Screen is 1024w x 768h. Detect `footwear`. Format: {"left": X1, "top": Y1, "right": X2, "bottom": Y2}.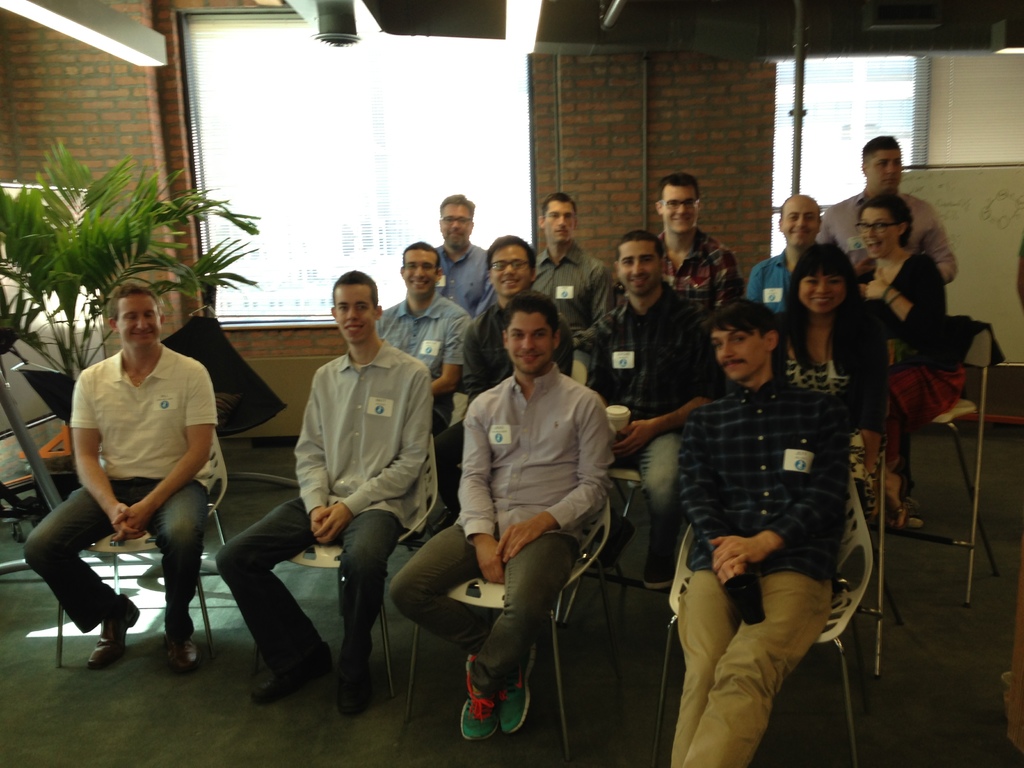
{"left": 465, "top": 657, "right": 493, "bottom": 741}.
